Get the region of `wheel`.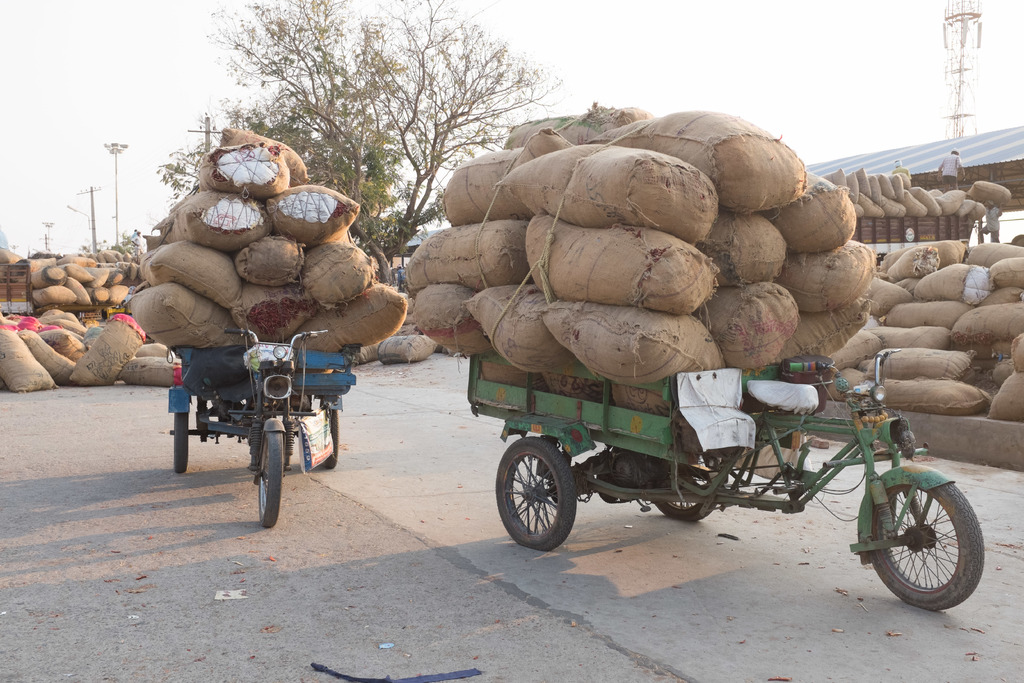
{"x1": 317, "y1": 397, "x2": 339, "y2": 469}.
